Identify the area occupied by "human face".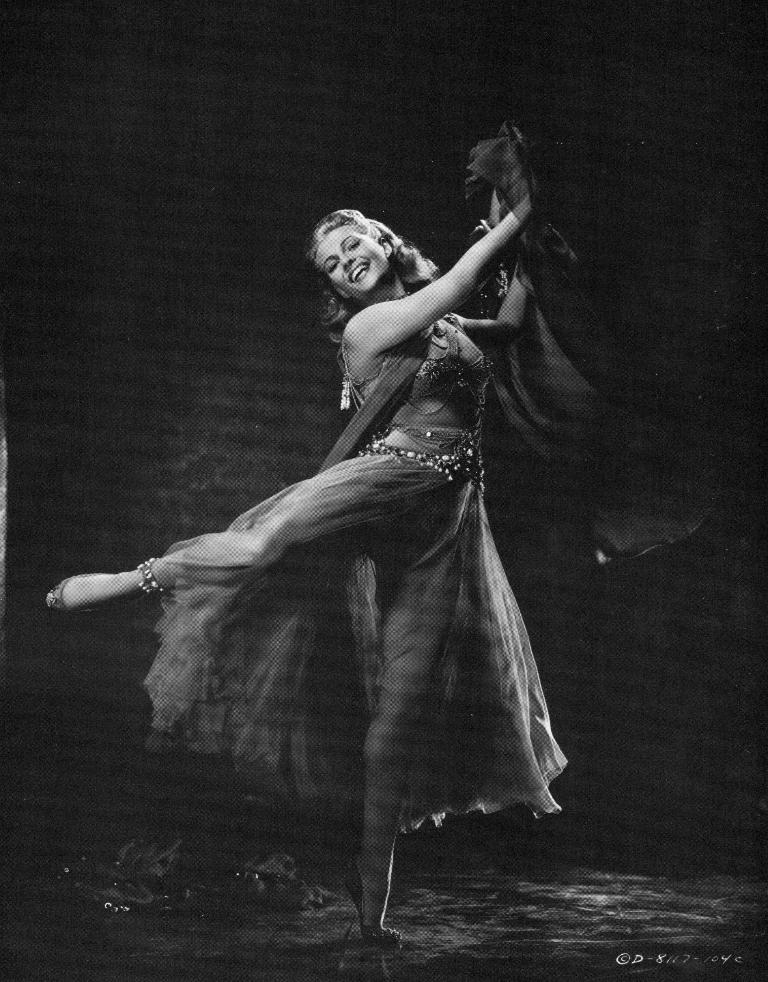
Area: 313:222:385:294.
